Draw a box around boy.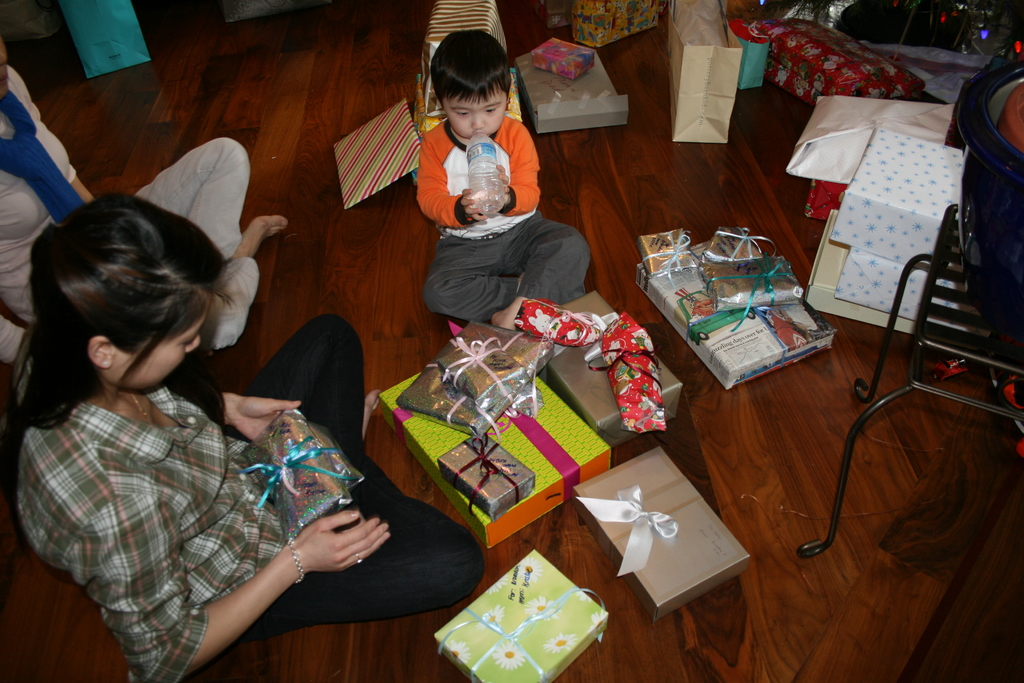
bbox=(379, 49, 592, 354).
